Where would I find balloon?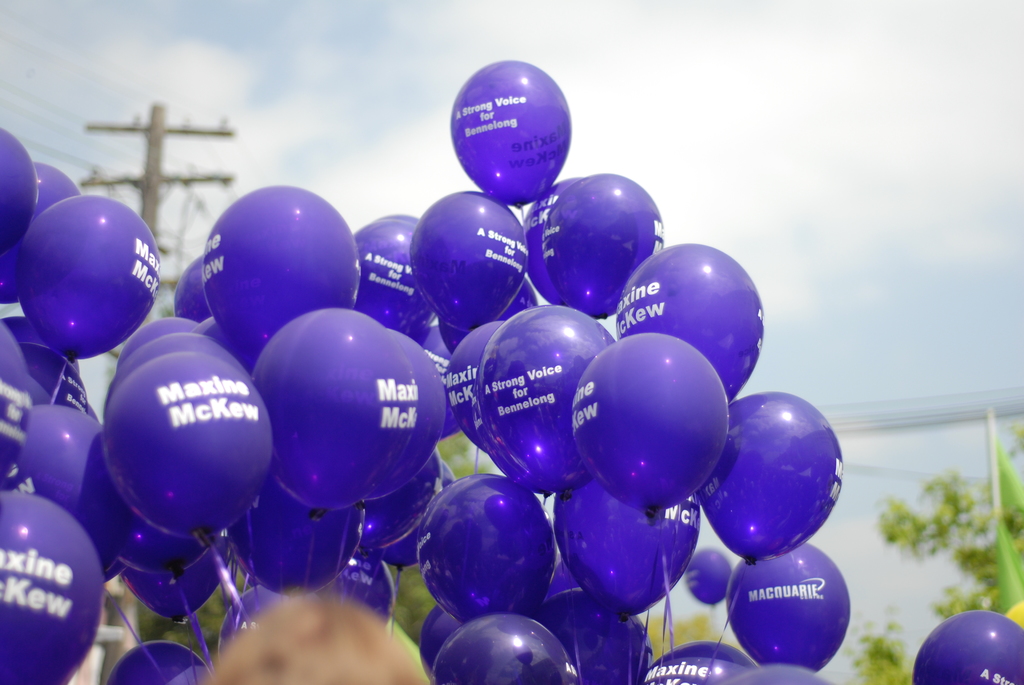
At BBox(699, 387, 845, 568).
